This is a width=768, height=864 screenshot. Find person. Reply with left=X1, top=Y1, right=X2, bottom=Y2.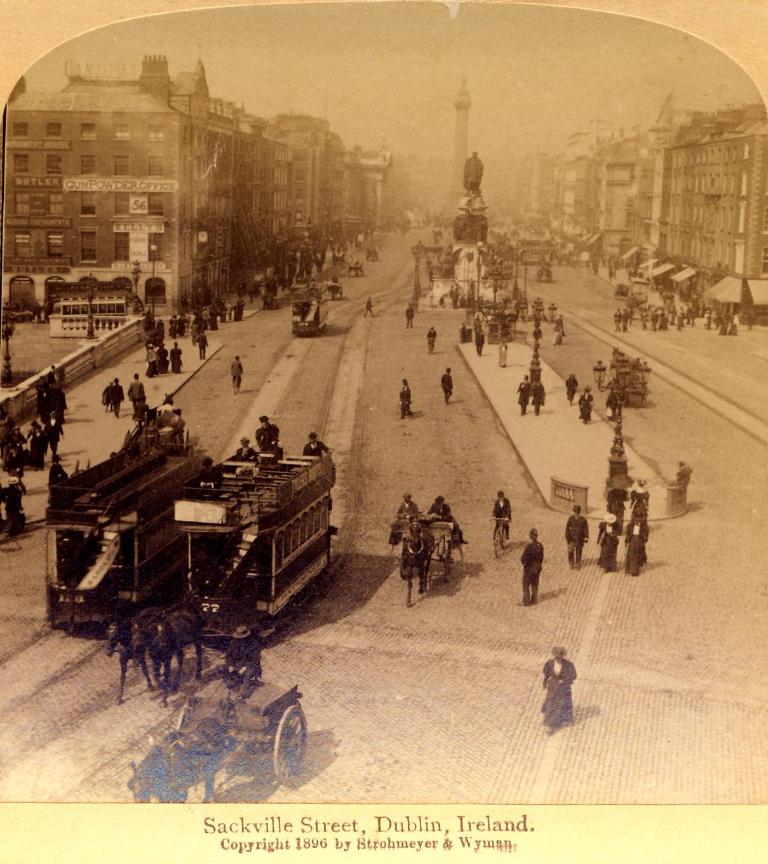
left=489, top=489, right=516, bottom=539.
